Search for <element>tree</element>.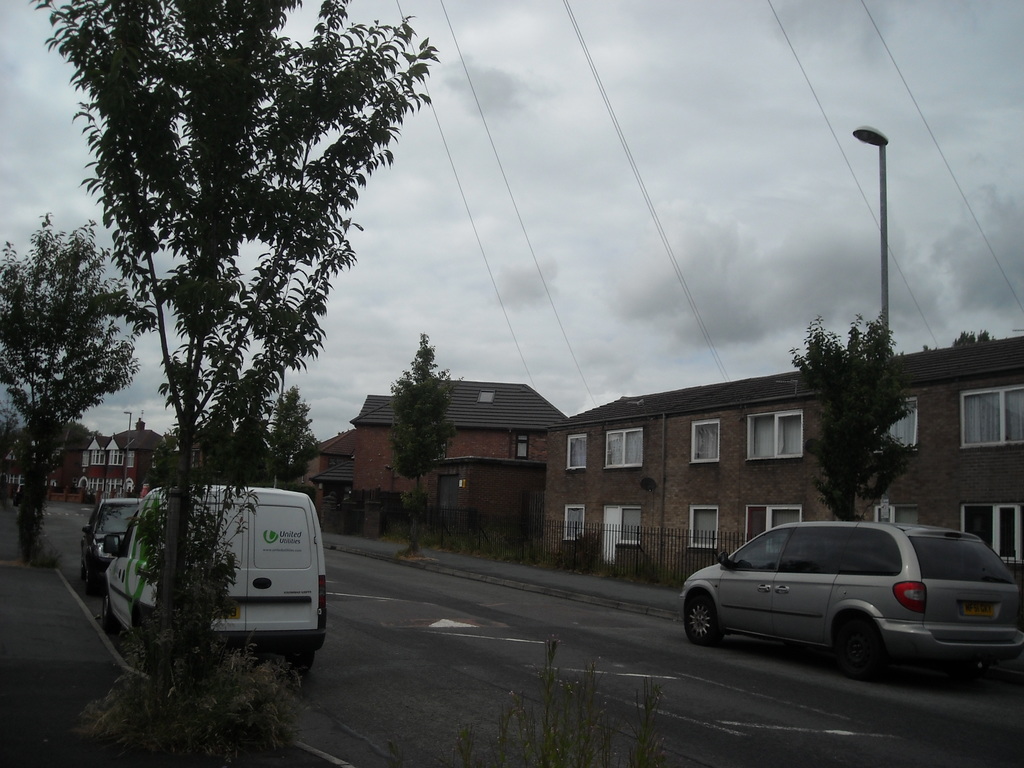
Found at l=31, t=0, r=442, b=723.
